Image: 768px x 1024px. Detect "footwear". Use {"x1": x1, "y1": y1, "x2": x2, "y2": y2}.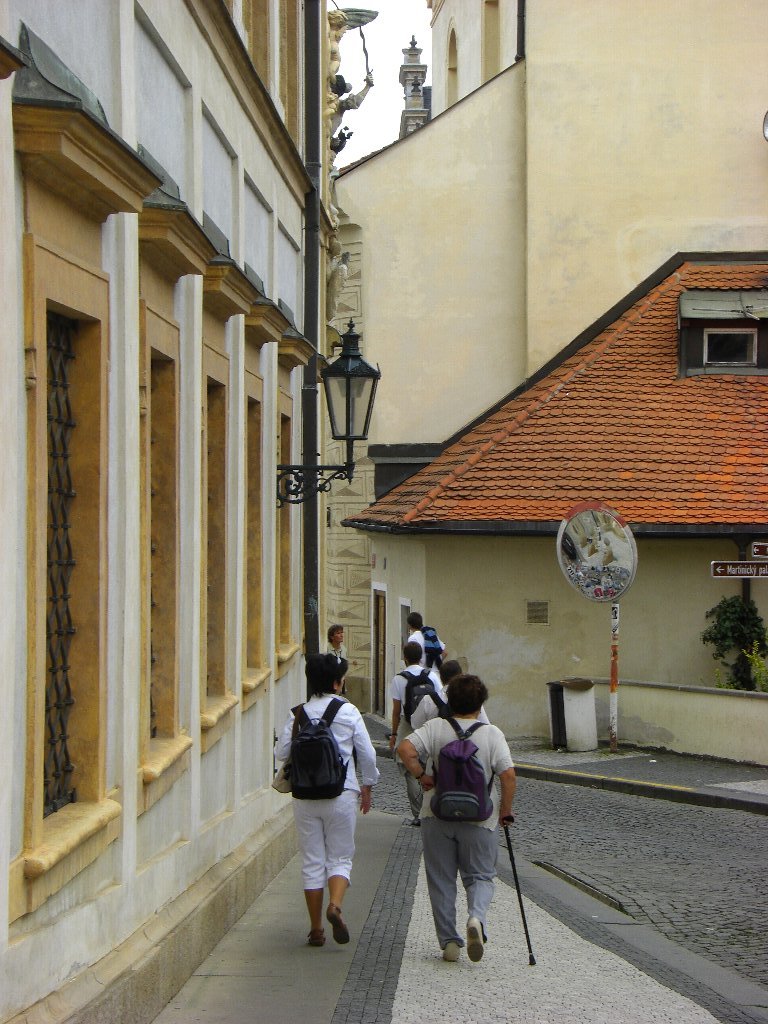
{"x1": 307, "y1": 927, "x2": 325, "y2": 945}.
